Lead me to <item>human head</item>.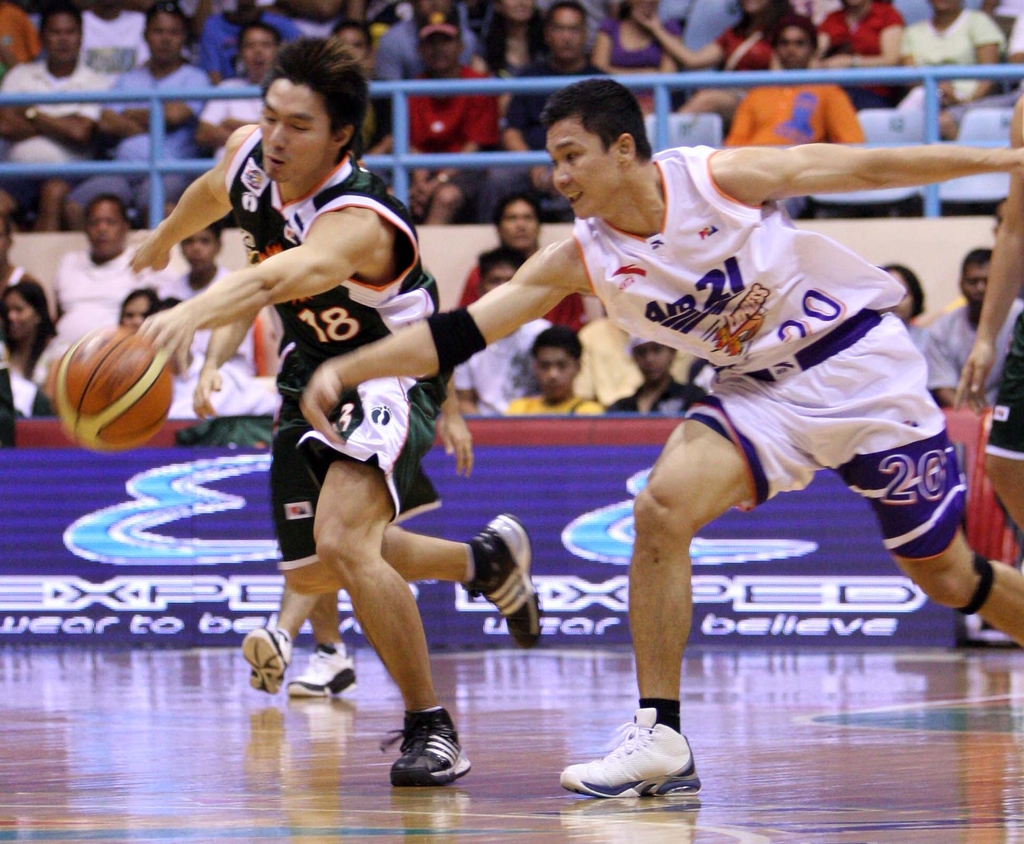
Lead to x1=960, y1=248, x2=993, y2=307.
